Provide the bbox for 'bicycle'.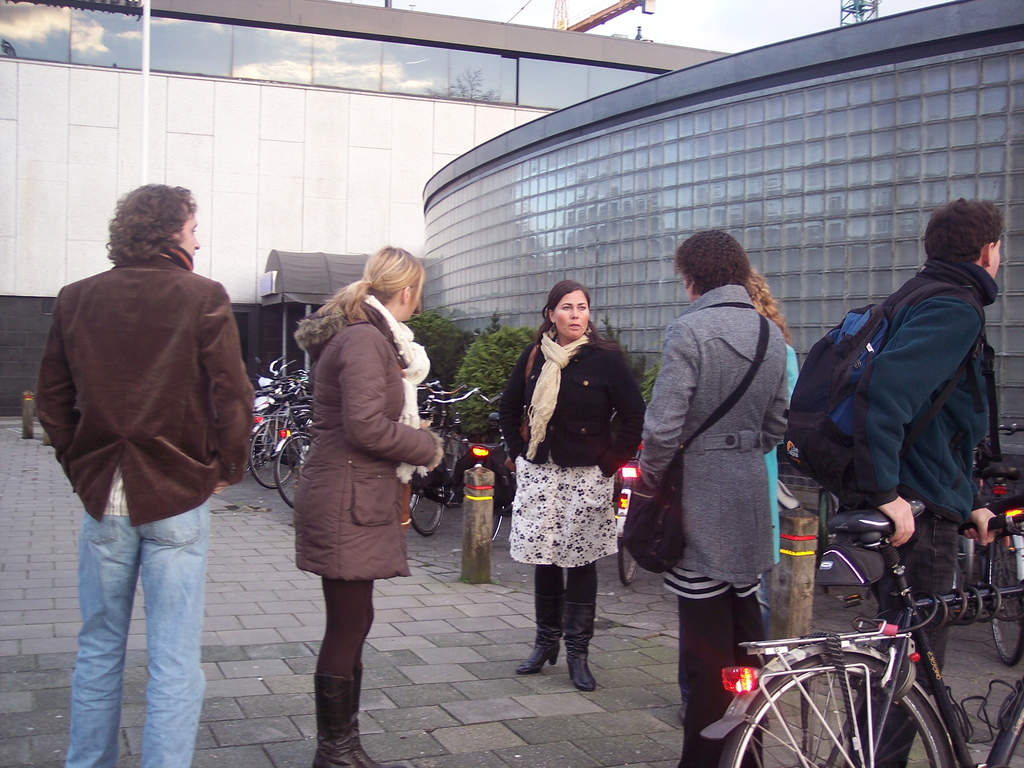
[400,385,502,547].
